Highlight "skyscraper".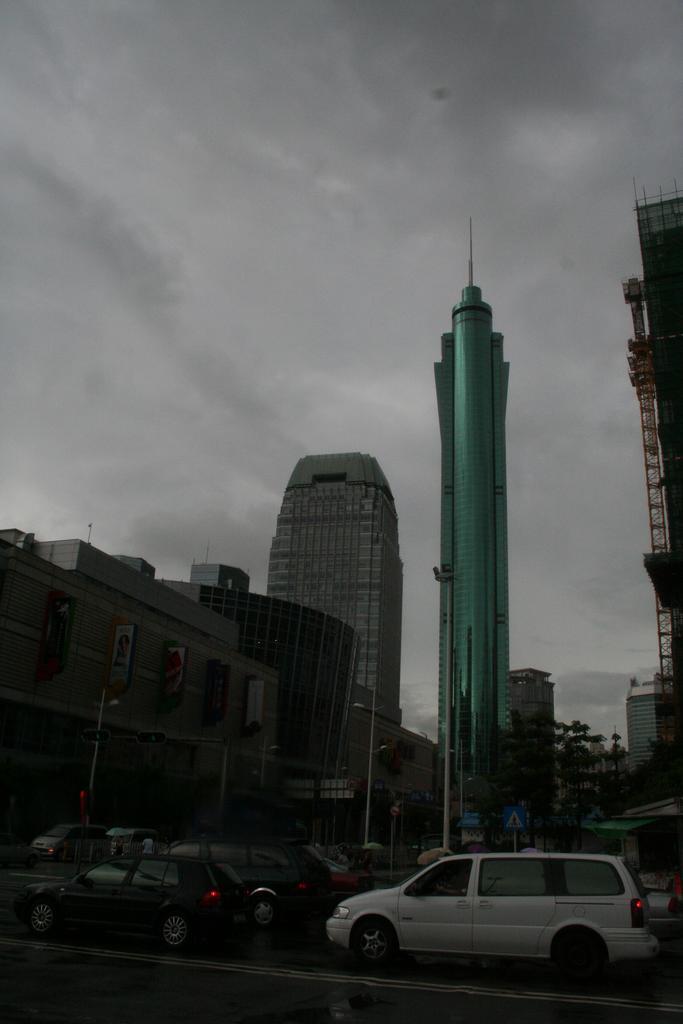
Highlighted region: rect(422, 223, 523, 846).
